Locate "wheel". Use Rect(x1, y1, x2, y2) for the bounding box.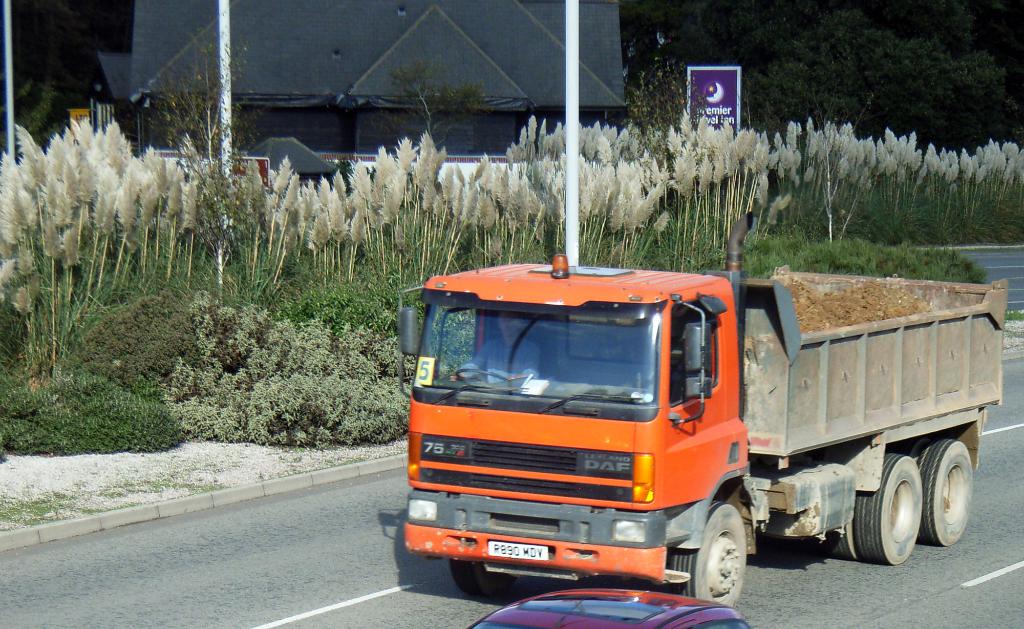
Rect(454, 370, 510, 385).
